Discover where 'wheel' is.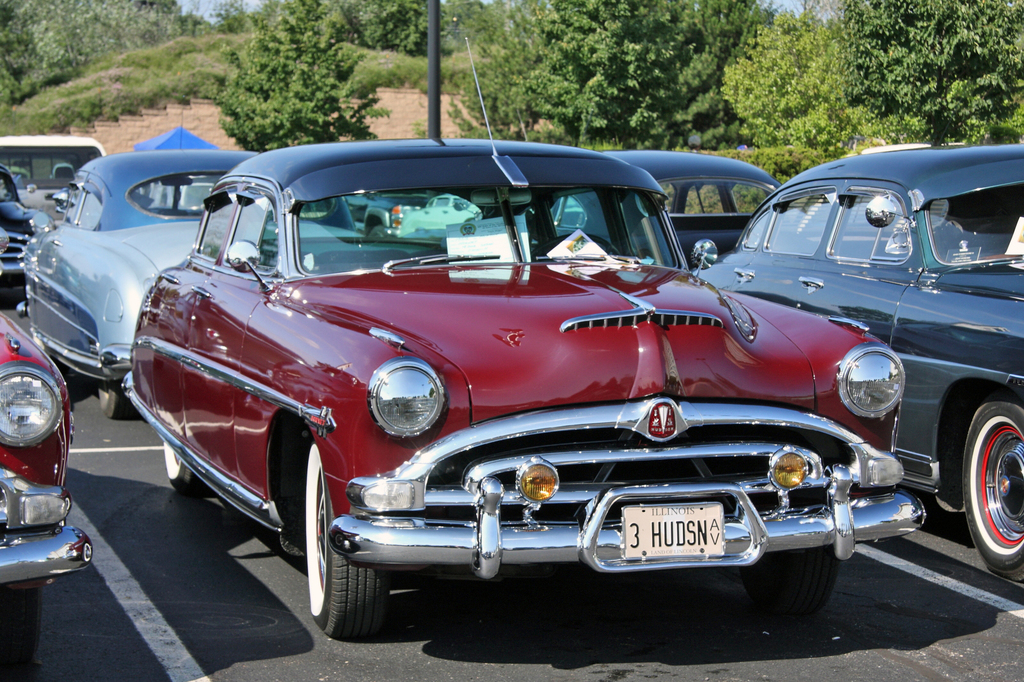
Discovered at box(98, 381, 132, 425).
